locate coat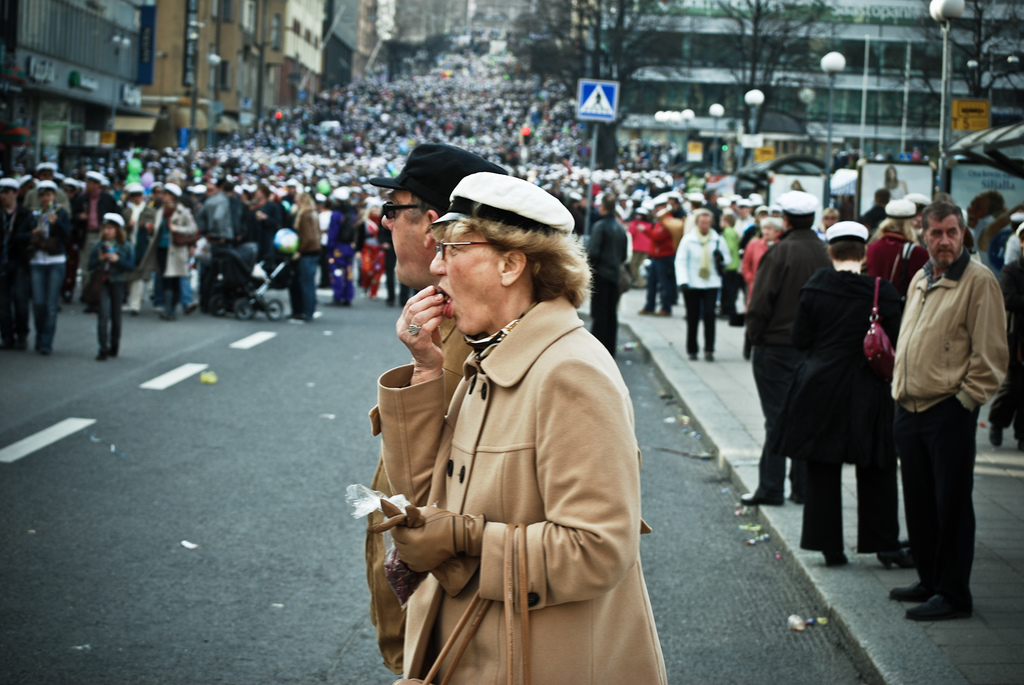
x1=291 y1=196 x2=316 y2=258
